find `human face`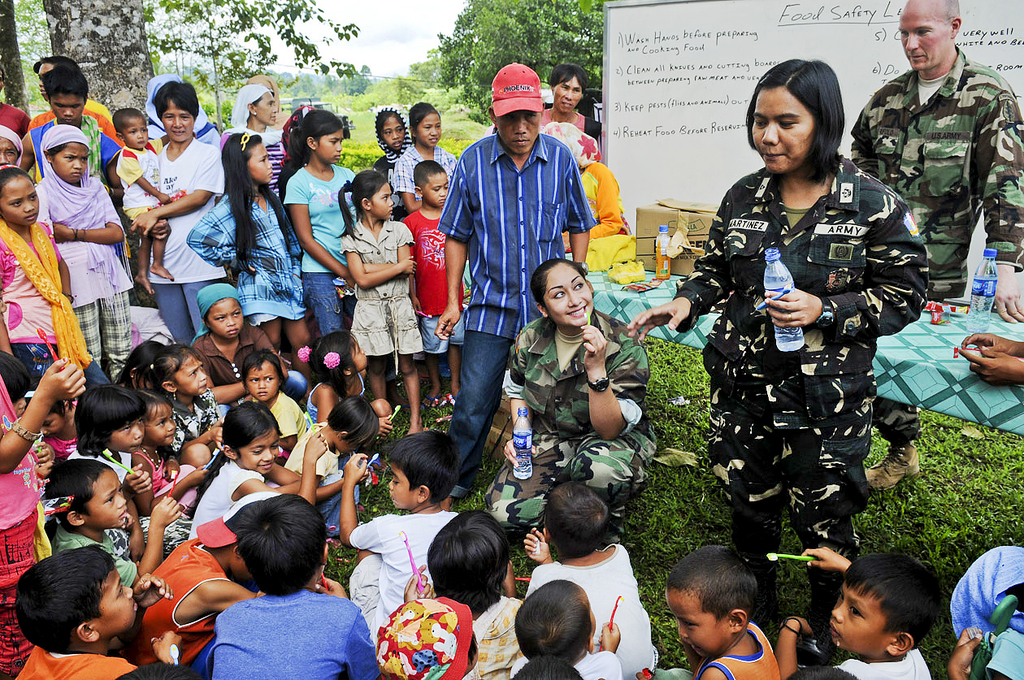
BBox(422, 165, 445, 207)
